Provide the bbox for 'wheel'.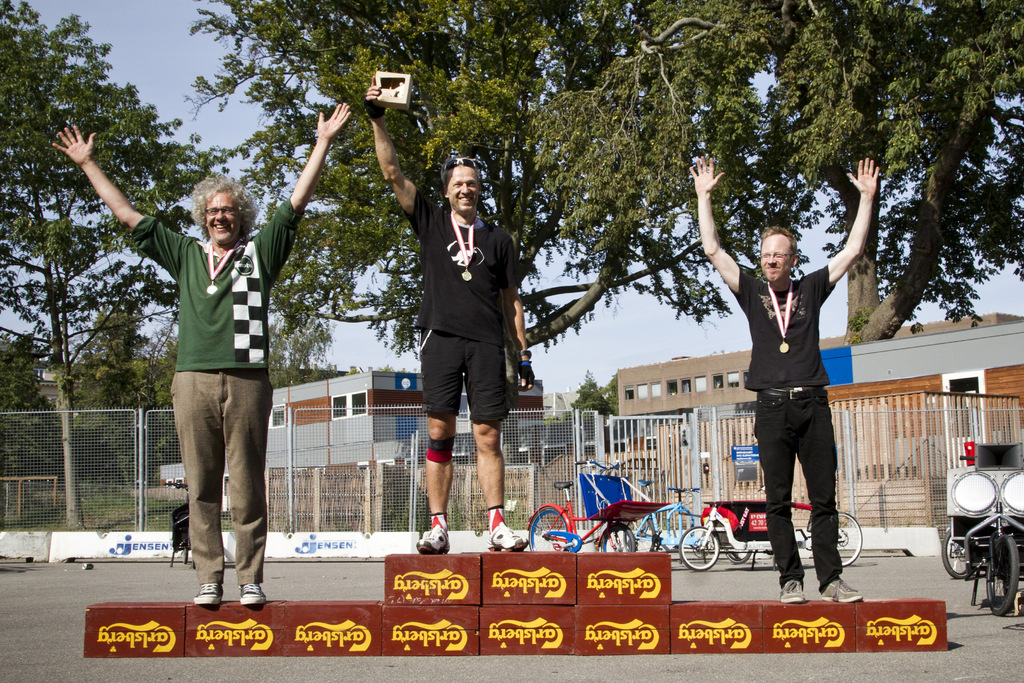
(625, 516, 656, 554).
